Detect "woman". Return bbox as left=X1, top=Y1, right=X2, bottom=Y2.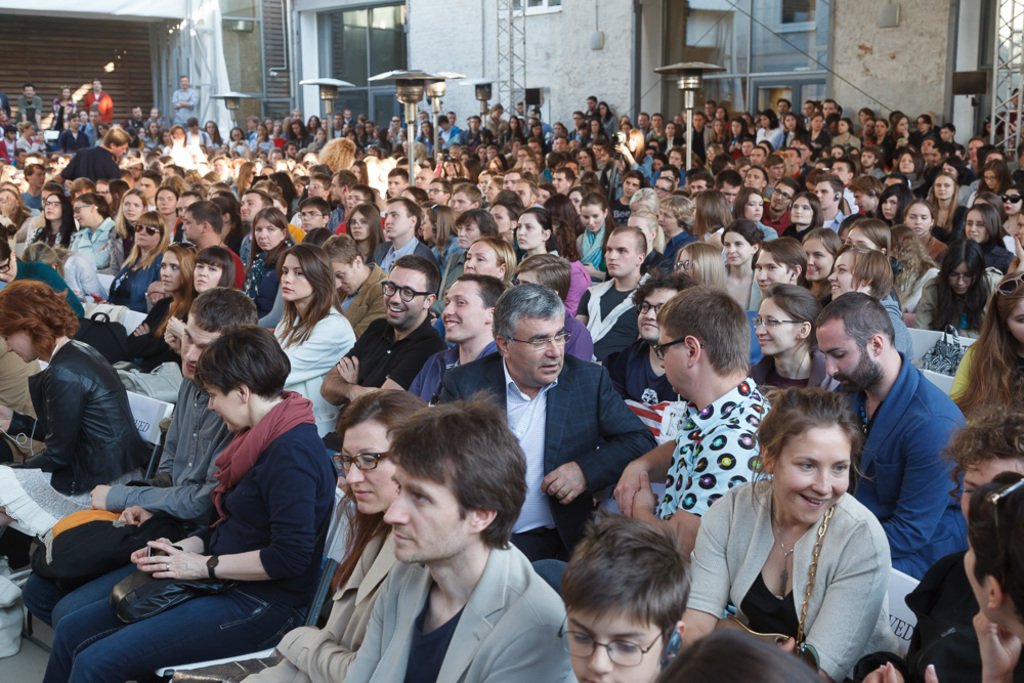
left=1001, top=183, right=1023, bottom=220.
